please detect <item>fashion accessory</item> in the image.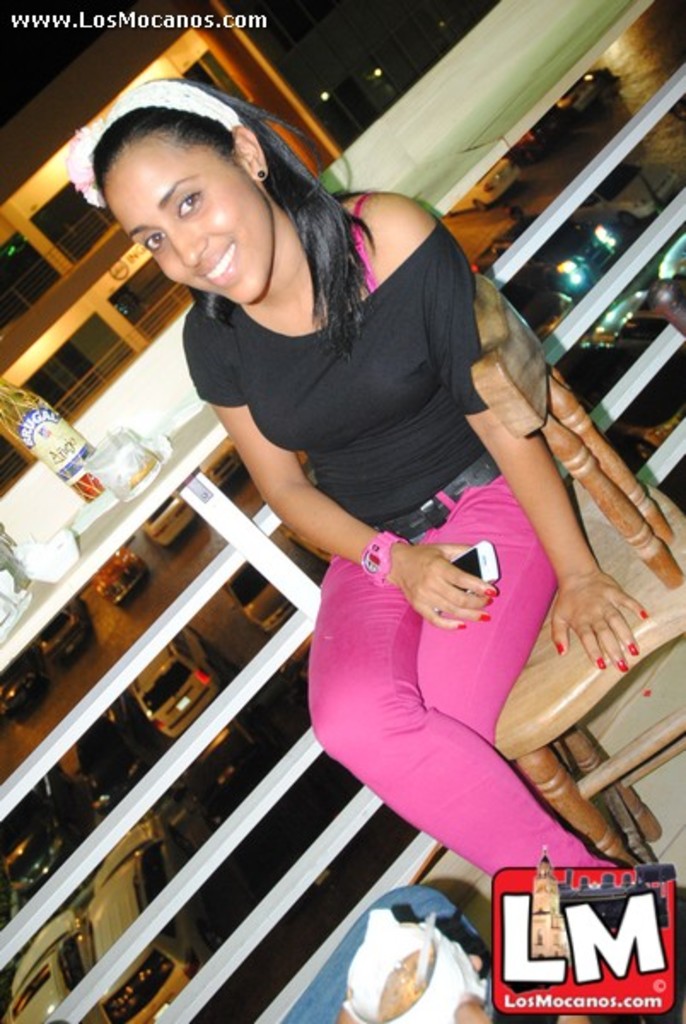
rect(360, 529, 401, 582).
